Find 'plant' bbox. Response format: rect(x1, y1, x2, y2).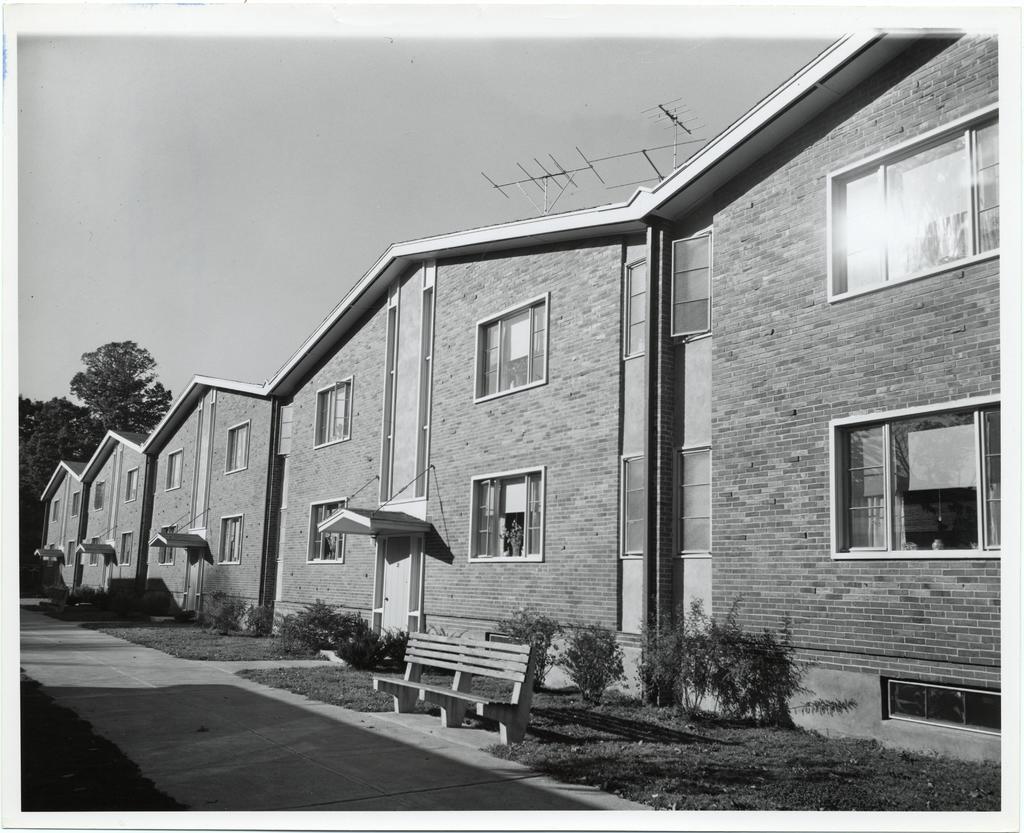
rect(272, 597, 364, 649).
